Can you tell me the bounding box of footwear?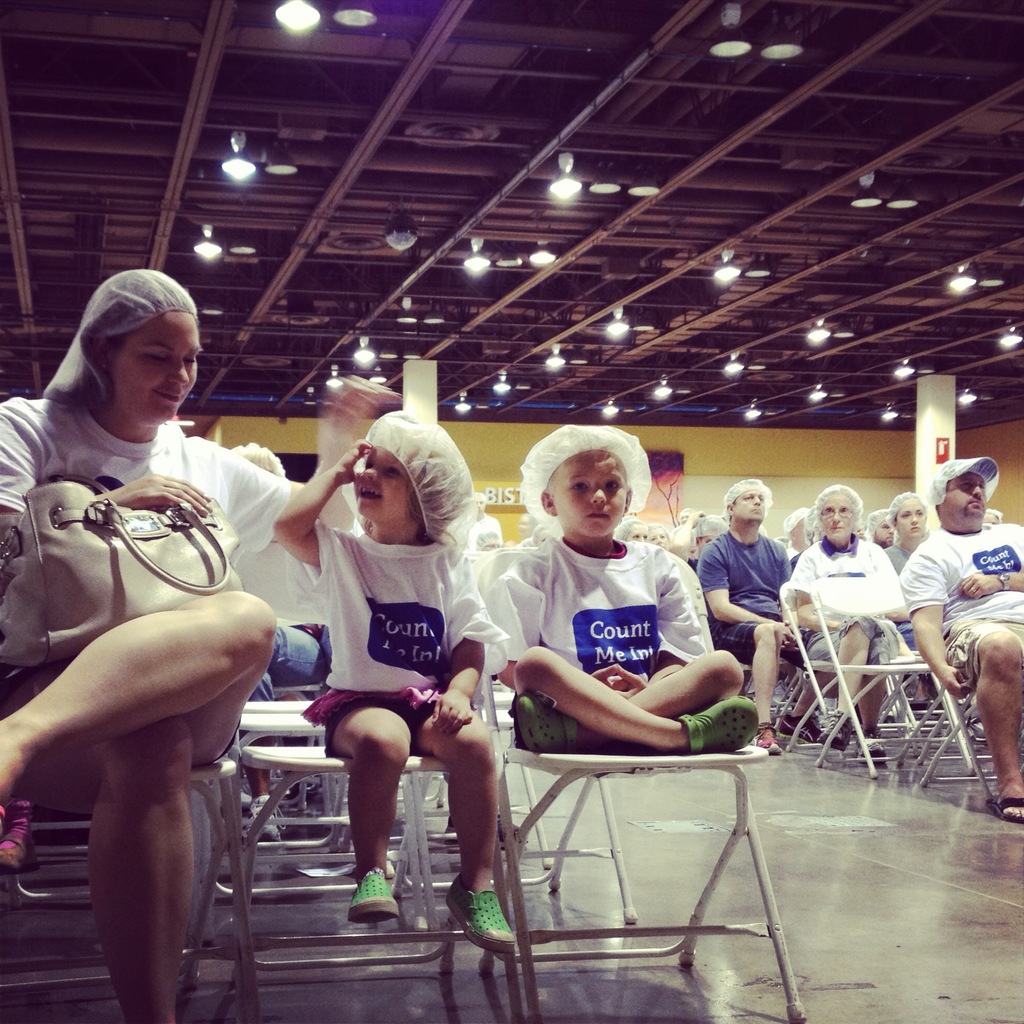
detection(862, 738, 895, 771).
